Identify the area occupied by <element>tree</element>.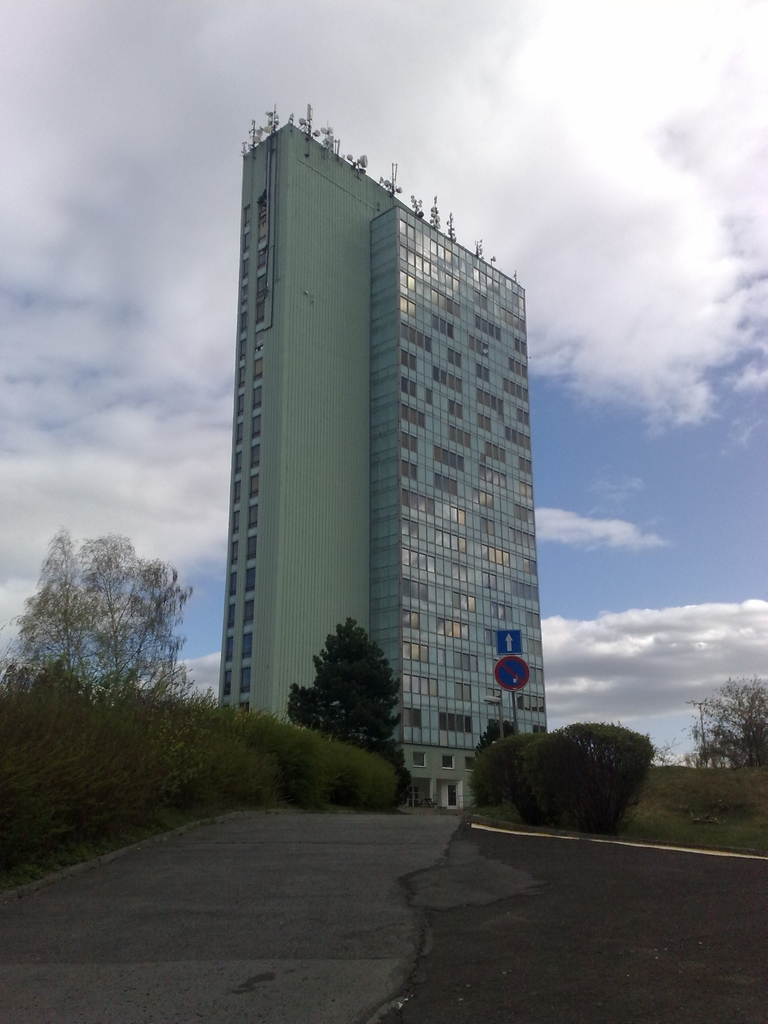
Area: [left=290, top=605, right=415, bottom=760].
